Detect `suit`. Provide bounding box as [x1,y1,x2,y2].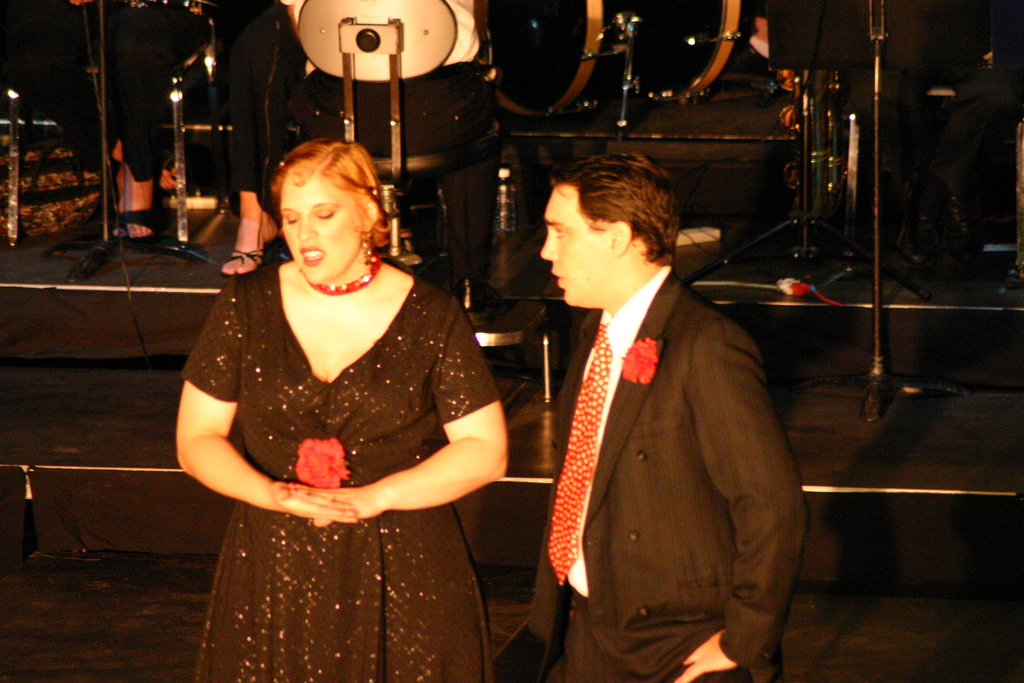
[541,189,780,670].
